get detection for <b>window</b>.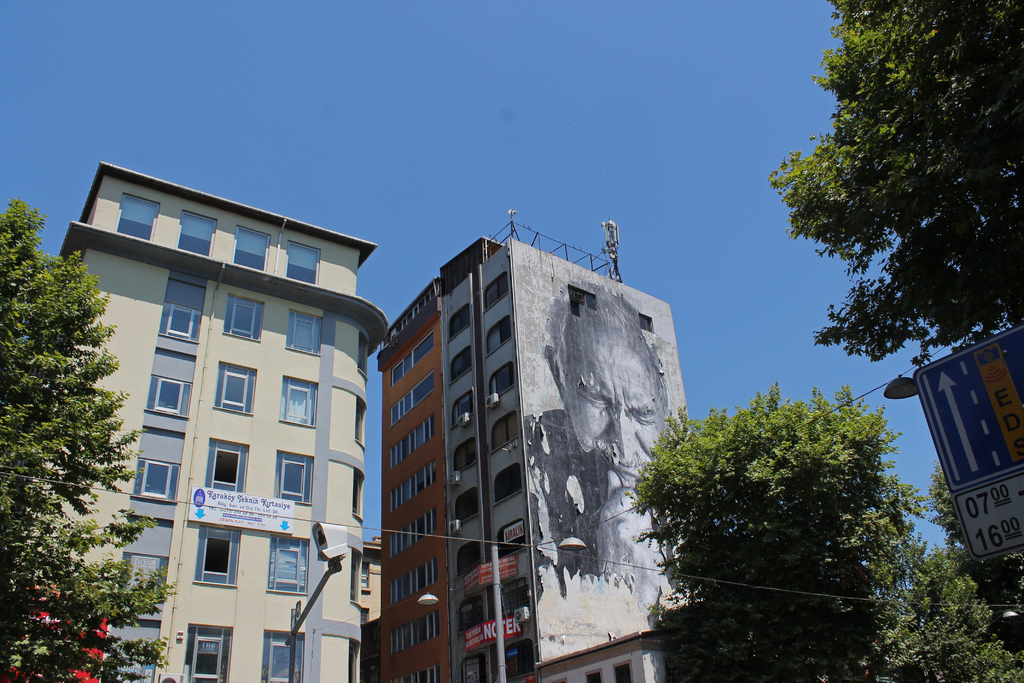
Detection: [385, 616, 442, 659].
